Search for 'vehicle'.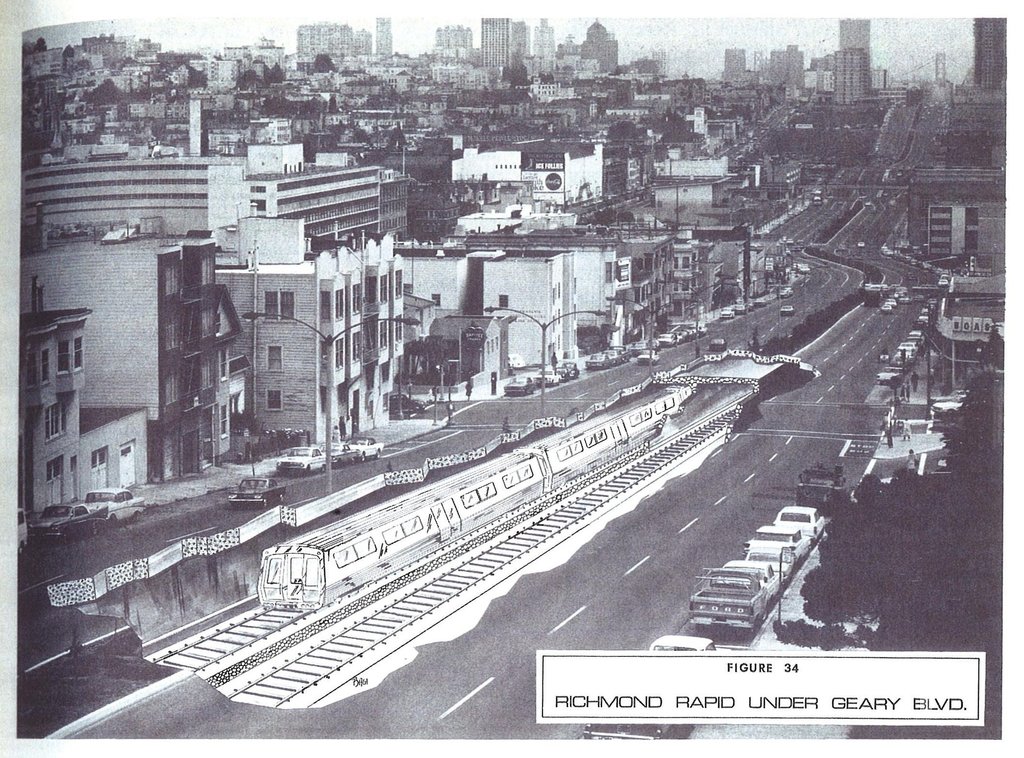
Found at (812,197,827,207).
